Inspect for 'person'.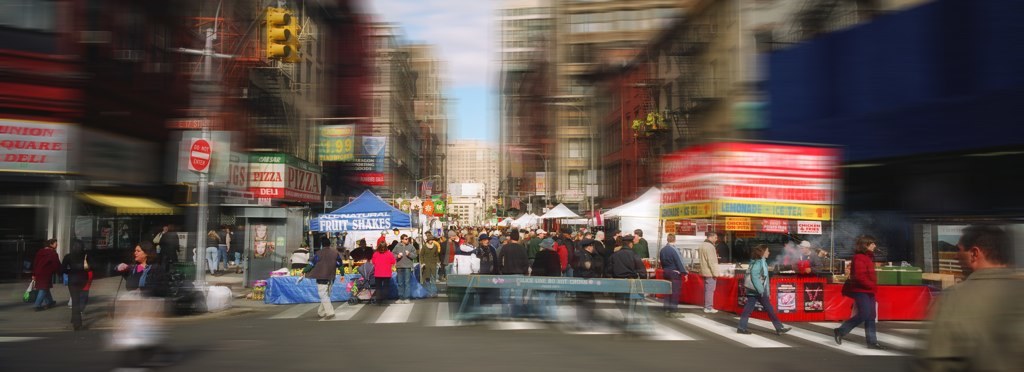
Inspection: Rect(82, 265, 101, 312).
